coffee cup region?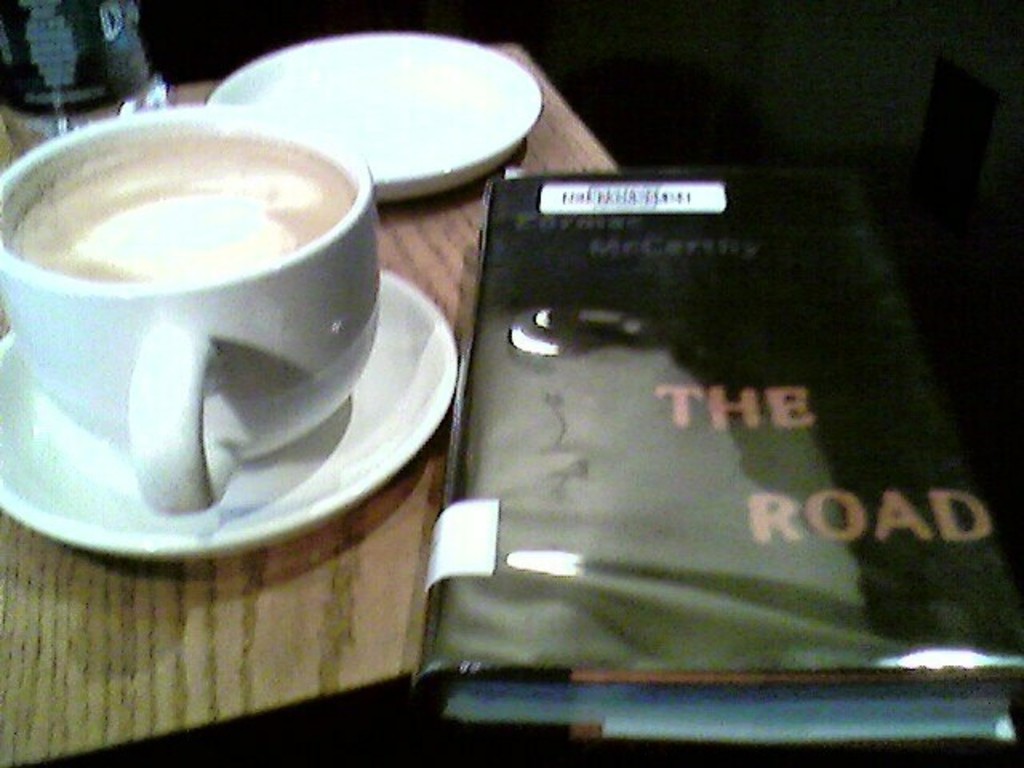
bbox(0, 109, 382, 517)
